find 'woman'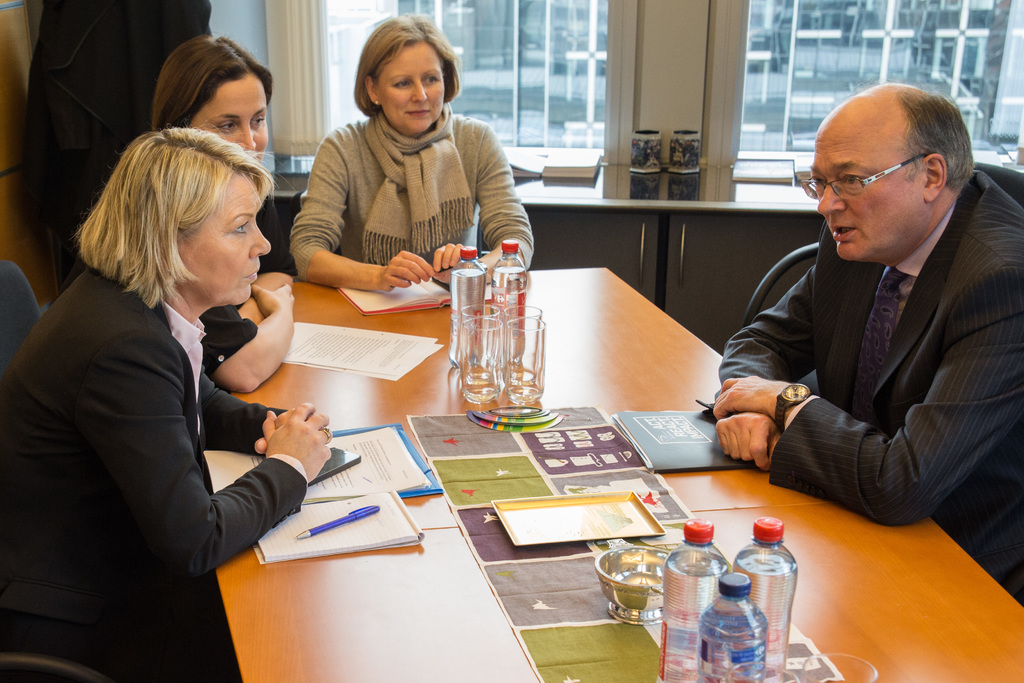
Rect(288, 13, 537, 296)
